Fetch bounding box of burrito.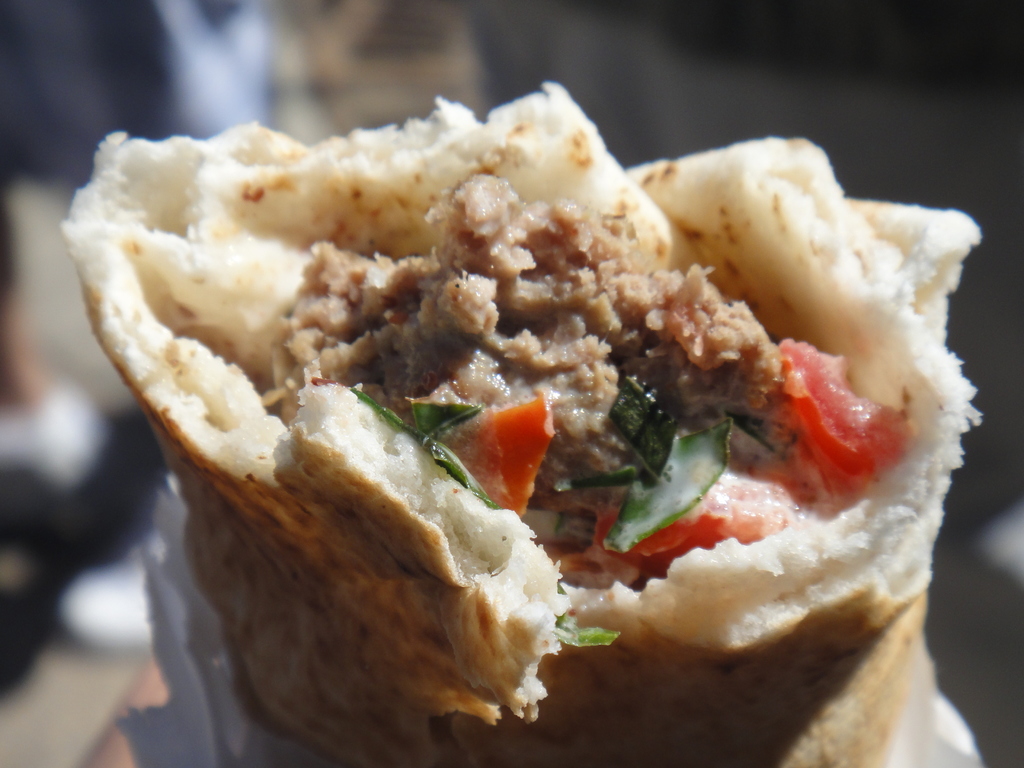
Bbox: [x1=61, y1=81, x2=981, y2=767].
